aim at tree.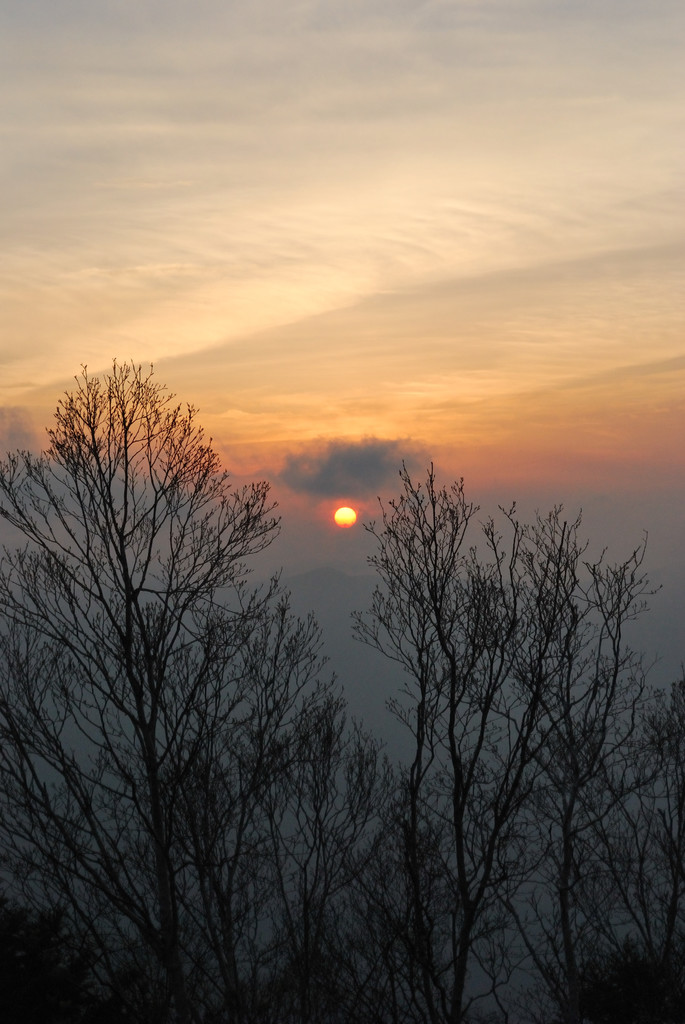
Aimed at (265, 456, 680, 1023).
